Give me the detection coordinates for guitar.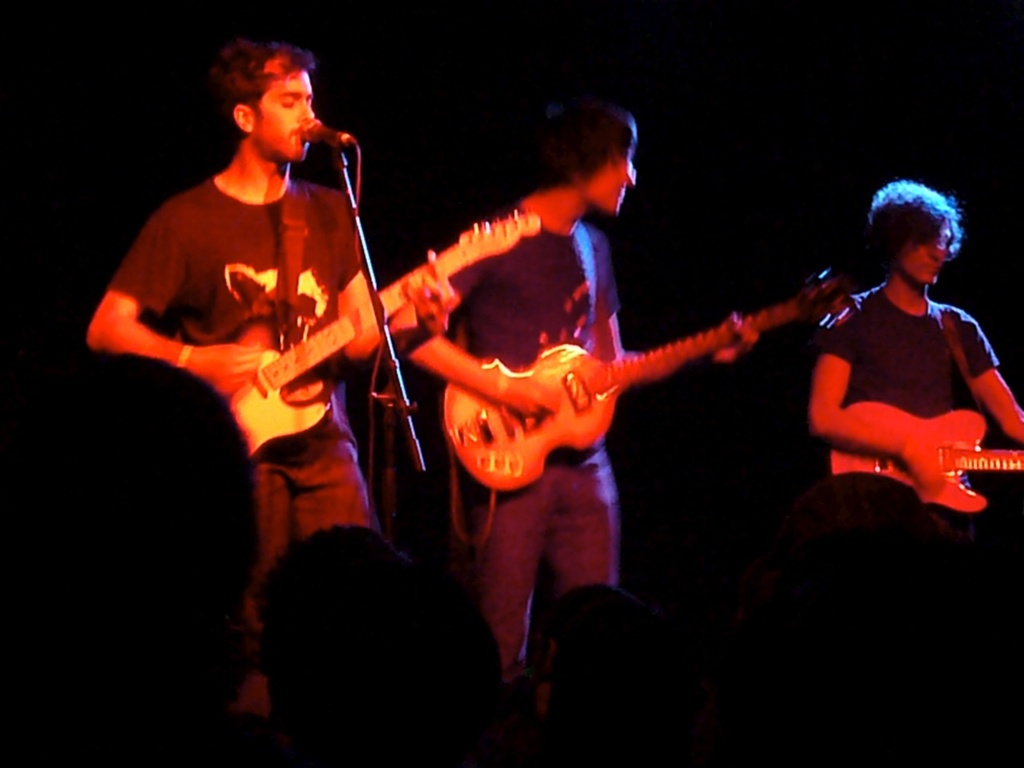
830/398/1023/521.
